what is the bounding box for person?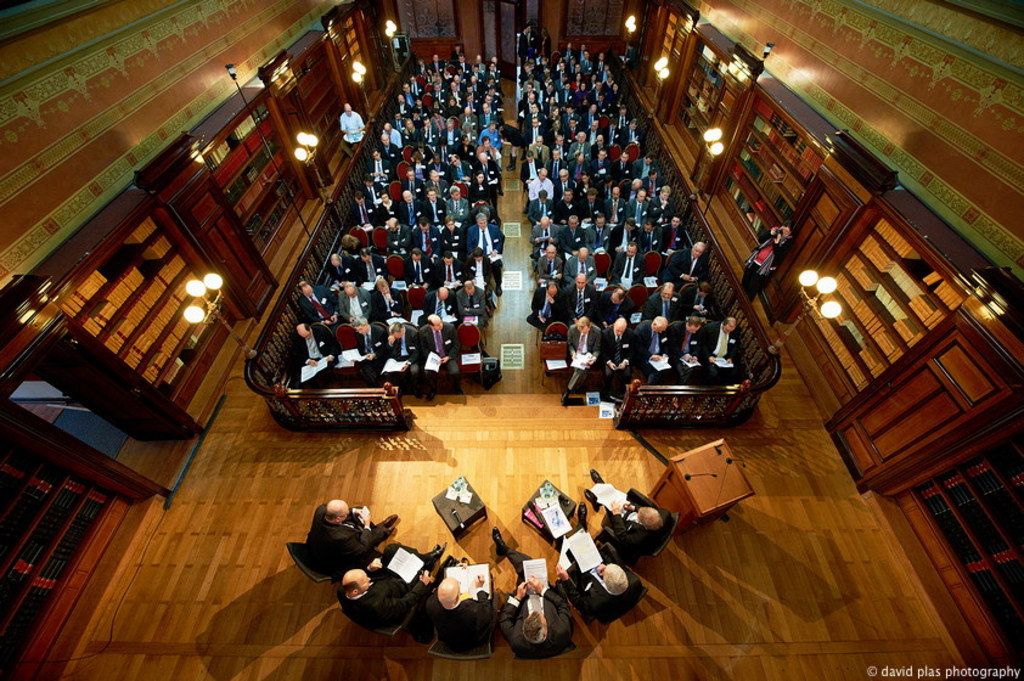
[587, 458, 675, 561].
